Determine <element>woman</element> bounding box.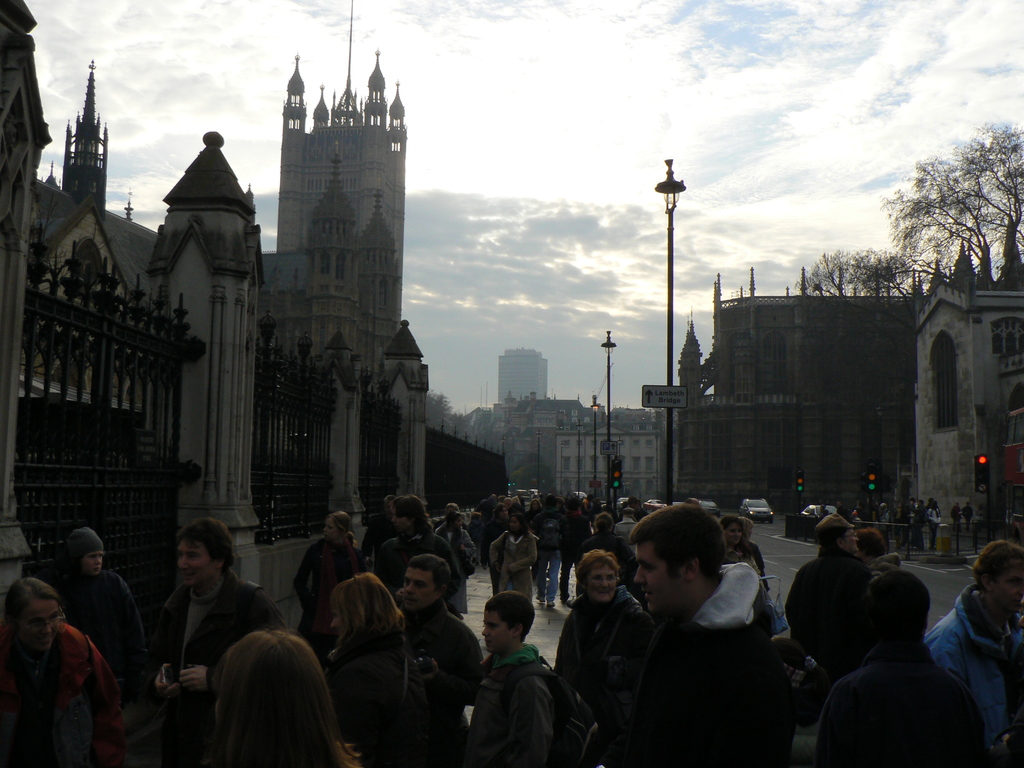
Determined: (x1=739, y1=516, x2=754, y2=540).
